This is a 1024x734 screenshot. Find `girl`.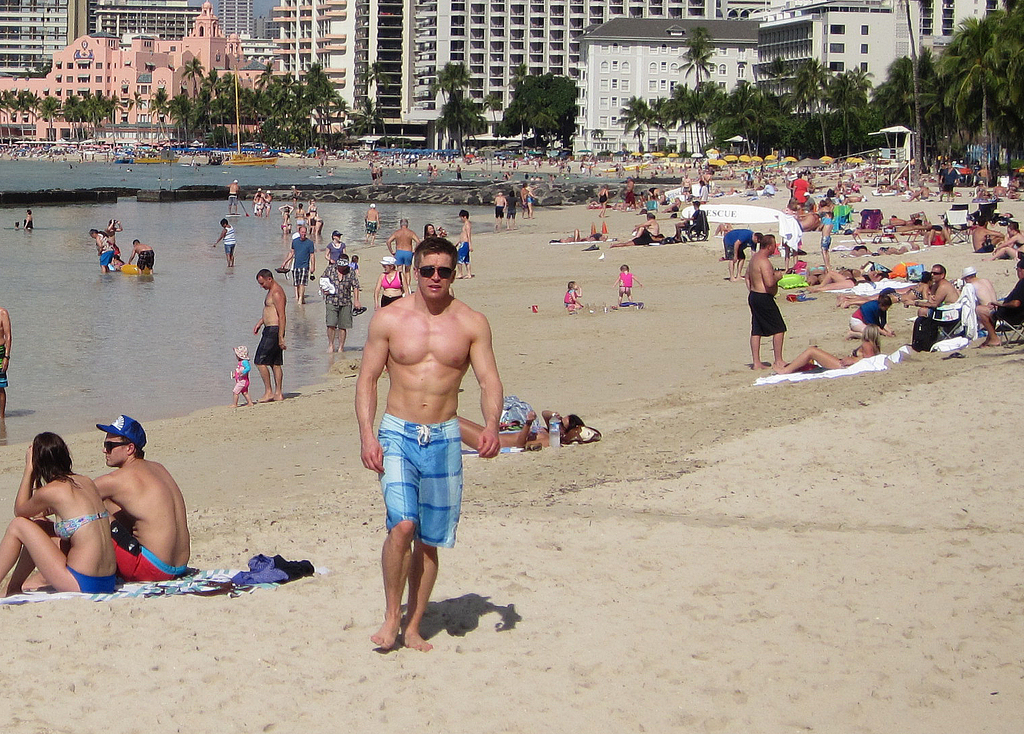
Bounding box: 232/345/254/409.
